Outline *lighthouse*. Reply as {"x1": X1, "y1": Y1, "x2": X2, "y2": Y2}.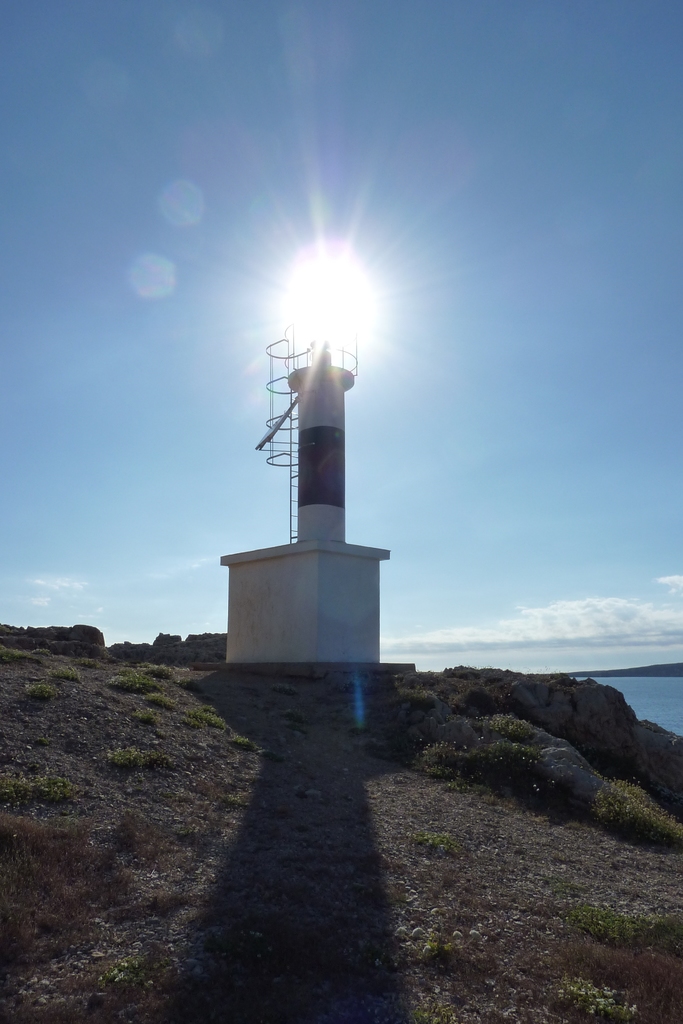
{"x1": 220, "y1": 294, "x2": 406, "y2": 703}.
